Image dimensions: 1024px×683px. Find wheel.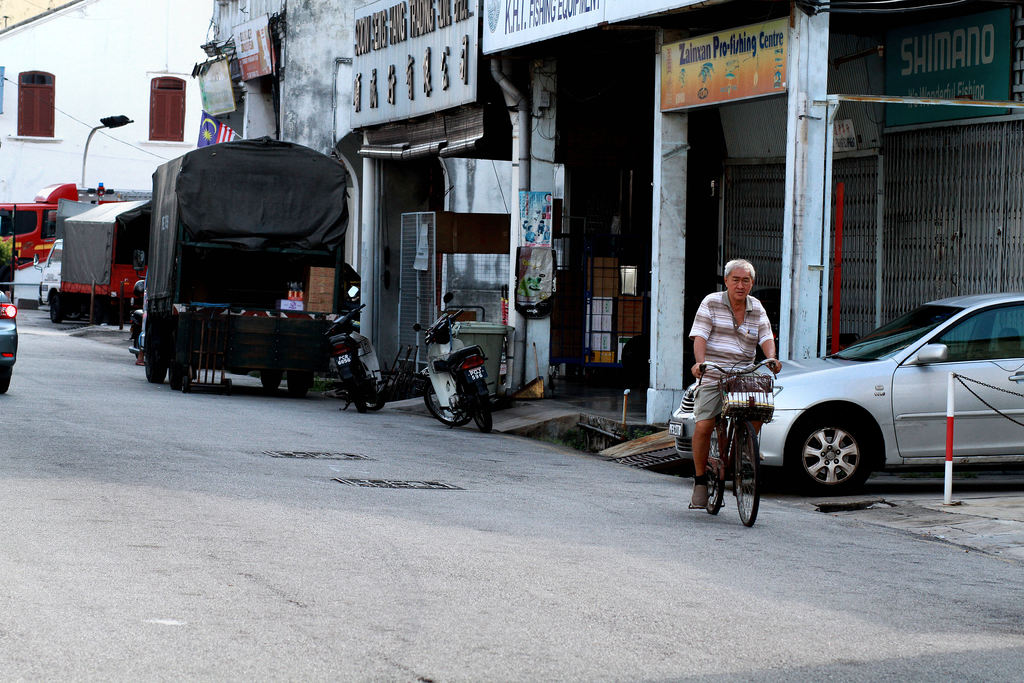
(x1=708, y1=425, x2=723, y2=516).
